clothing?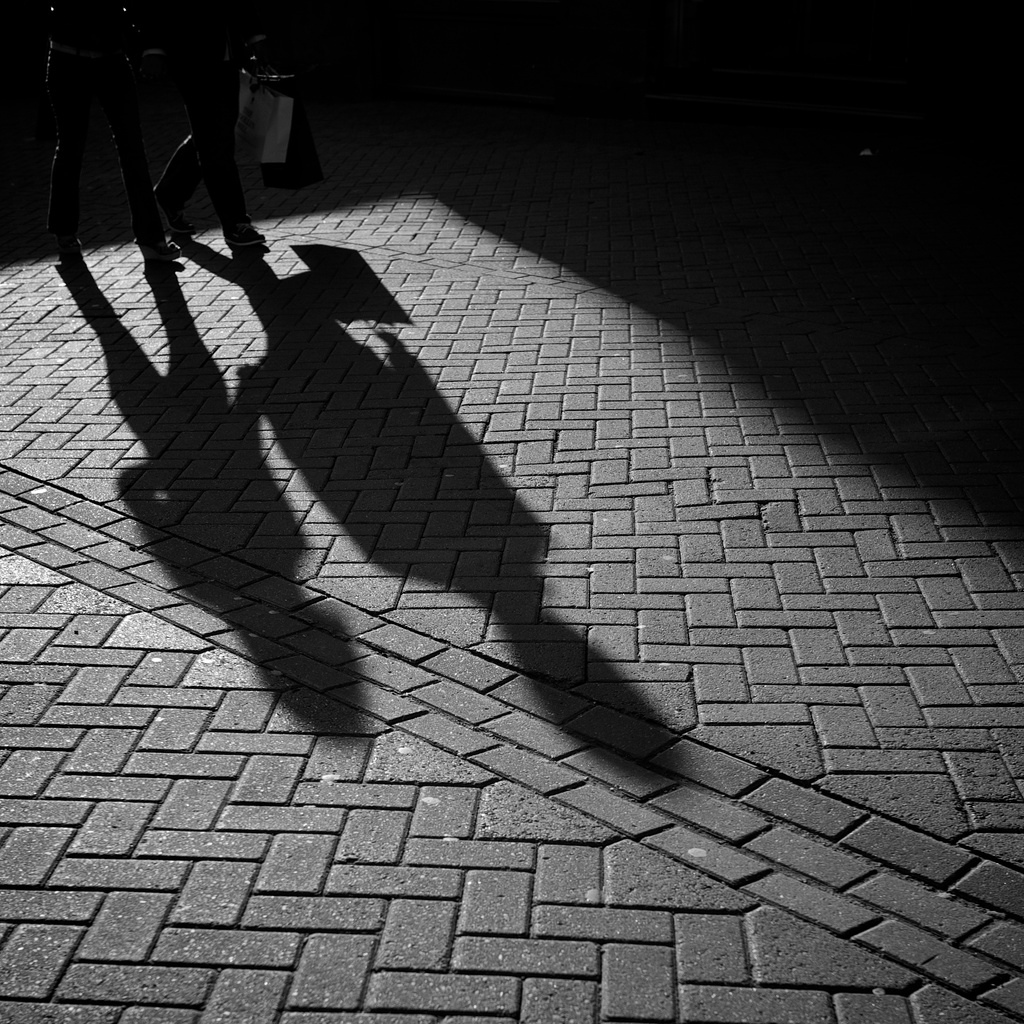
[left=47, top=19, right=157, bottom=225]
